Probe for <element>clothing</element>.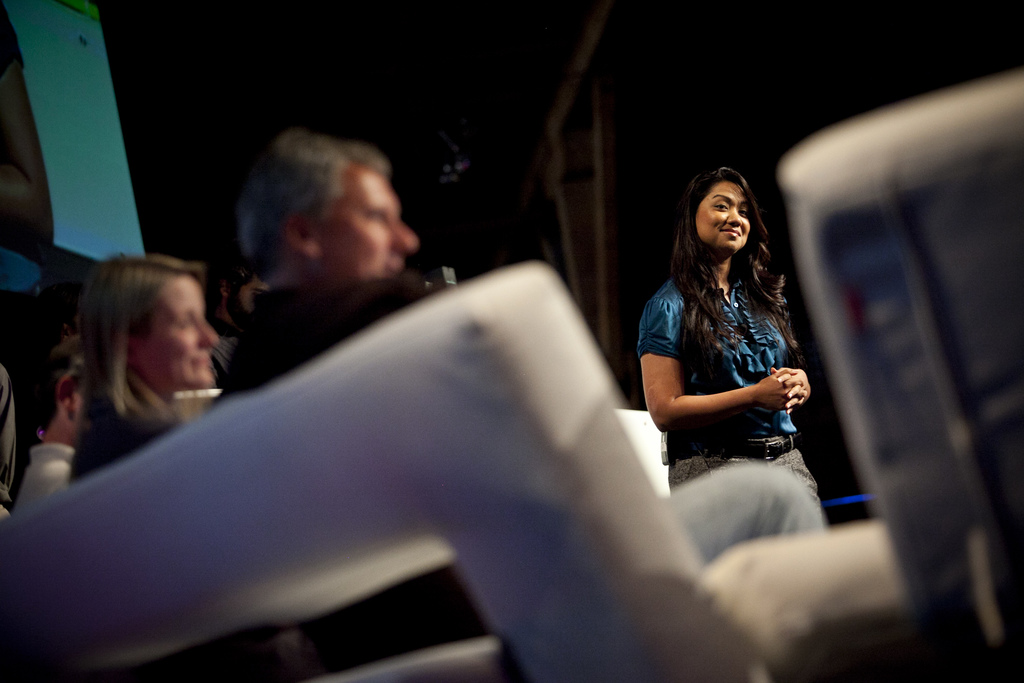
Probe result: bbox(207, 279, 447, 675).
